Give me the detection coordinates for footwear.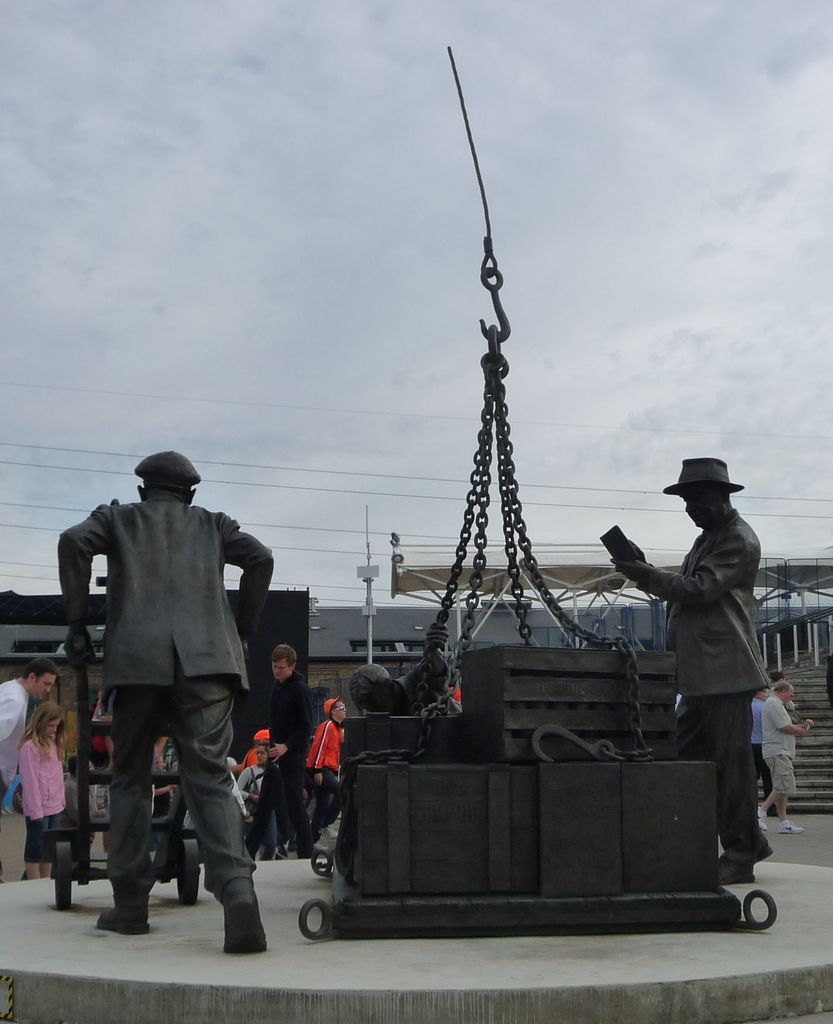
box(226, 884, 279, 955).
